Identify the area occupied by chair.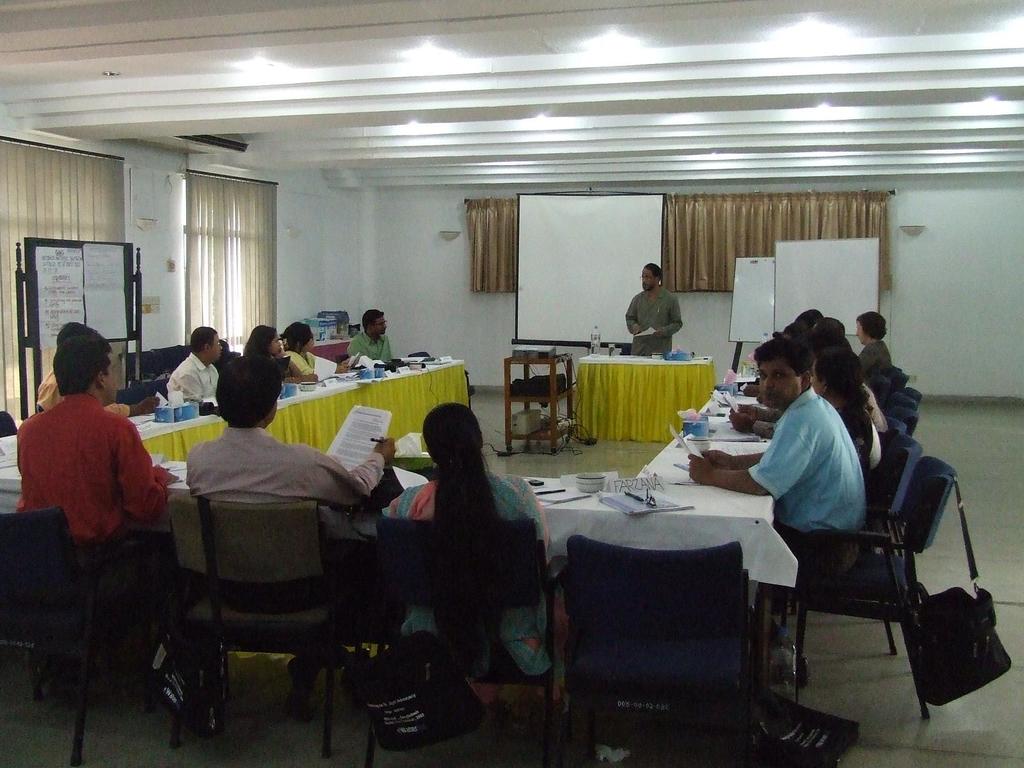
Area: crop(550, 529, 759, 754).
